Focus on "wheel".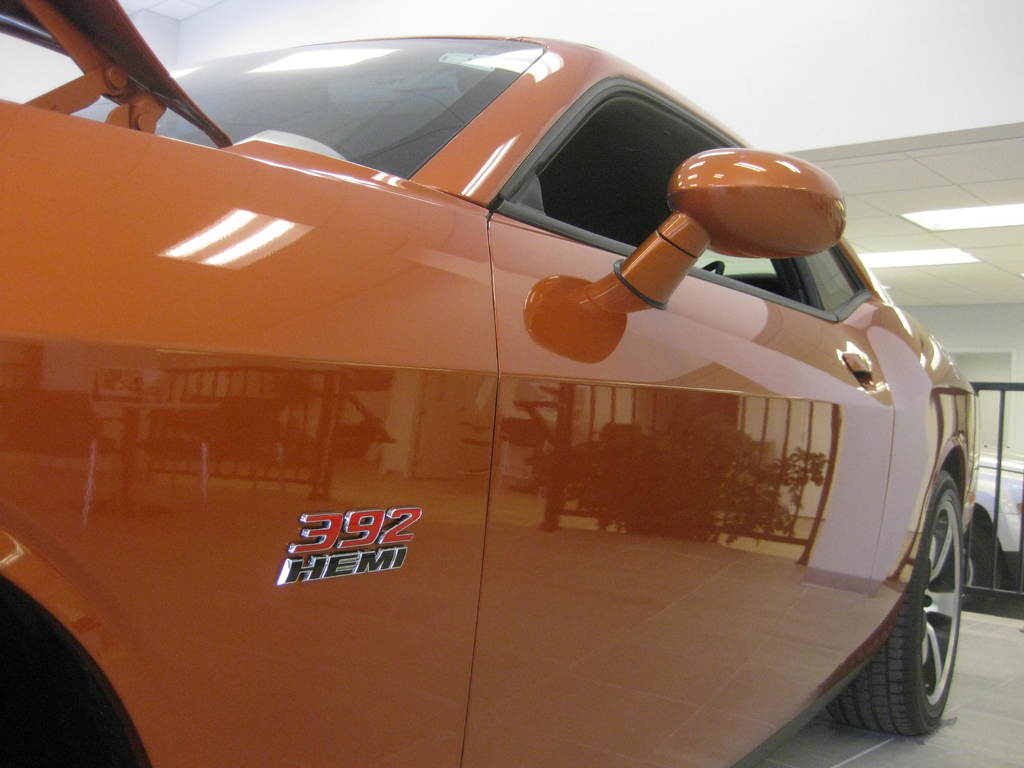
Focused at pyautogui.locateOnScreen(962, 527, 998, 589).
